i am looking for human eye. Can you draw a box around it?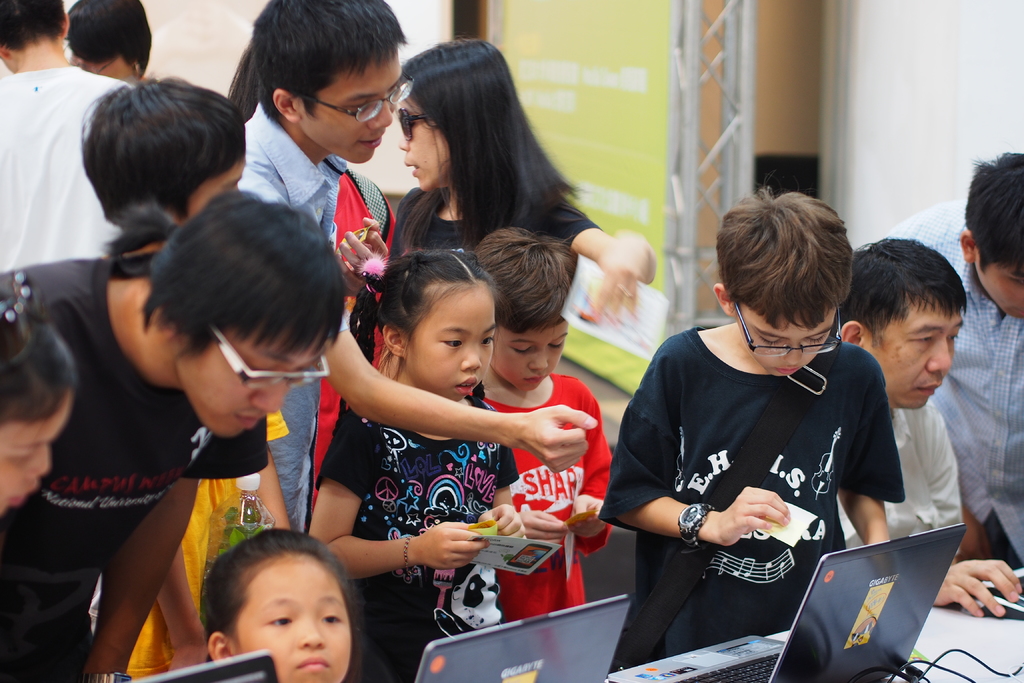
Sure, the bounding box is 945:331:961:342.
